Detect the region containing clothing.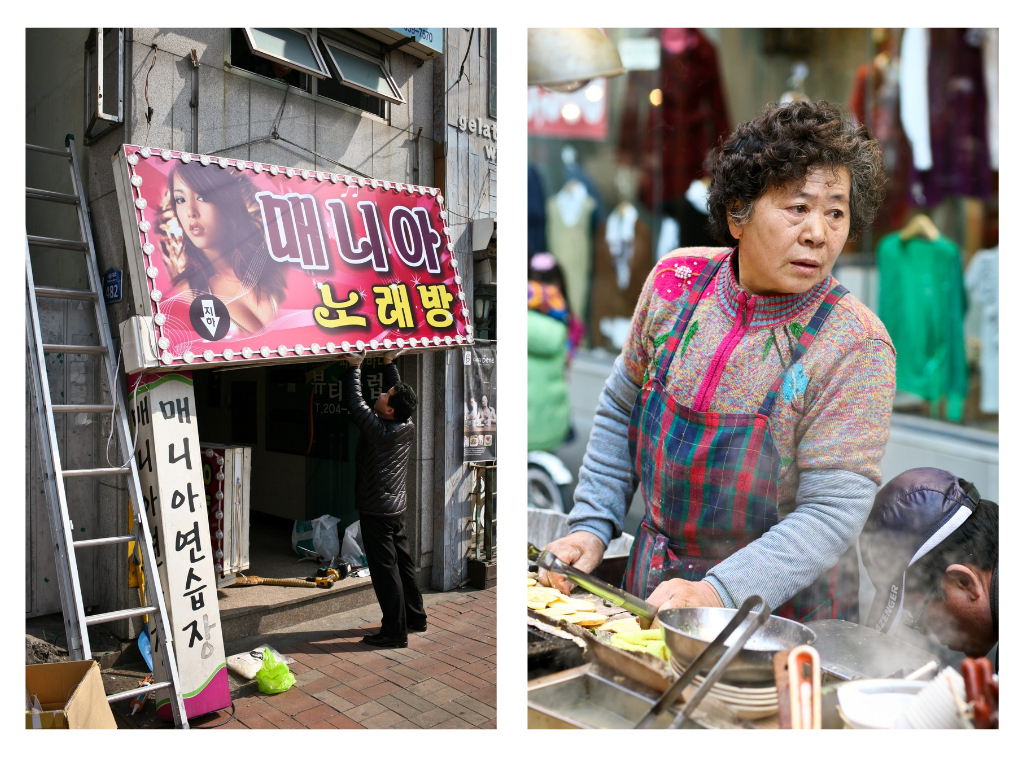
[968,245,996,415].
